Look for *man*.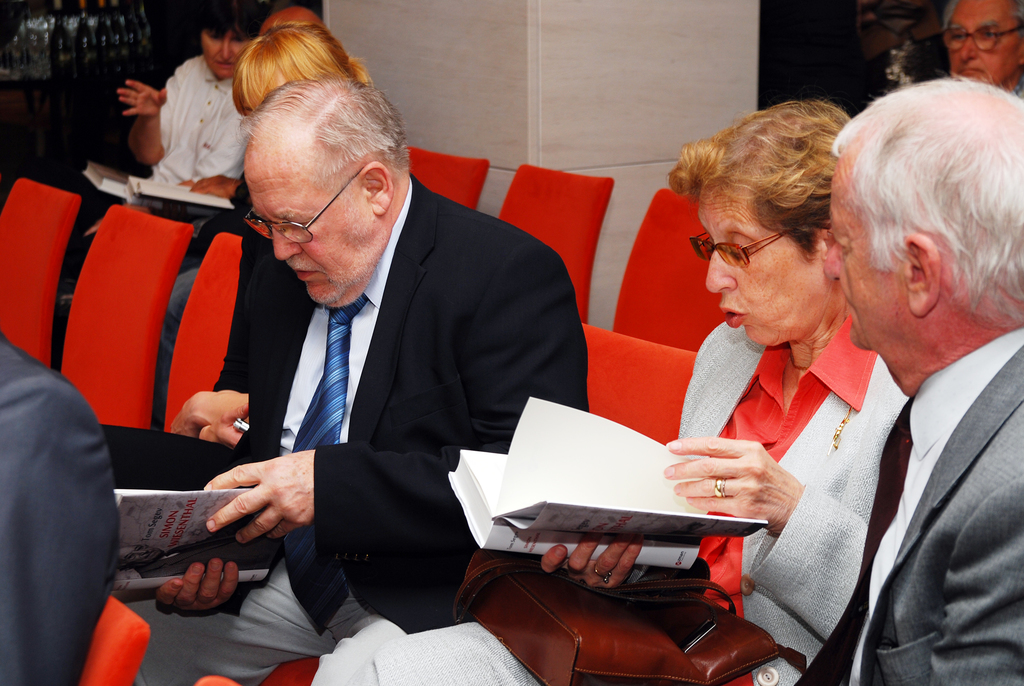
Found: box=[0, 325, 121, 685].
